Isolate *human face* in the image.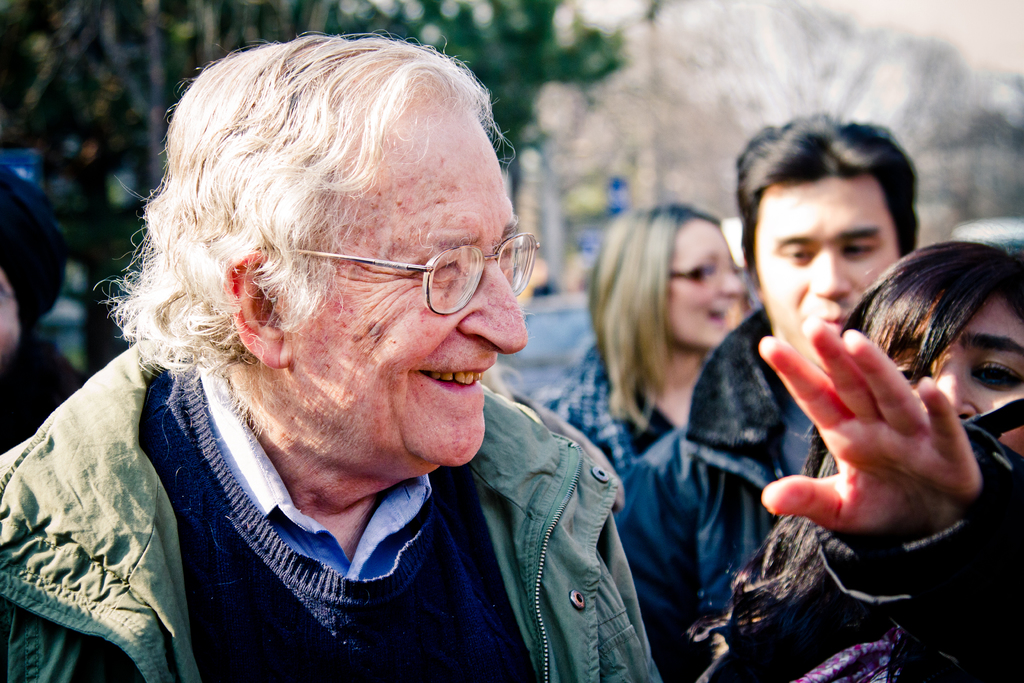
Isolated region: bbox=[284, 93, 528, 459].
